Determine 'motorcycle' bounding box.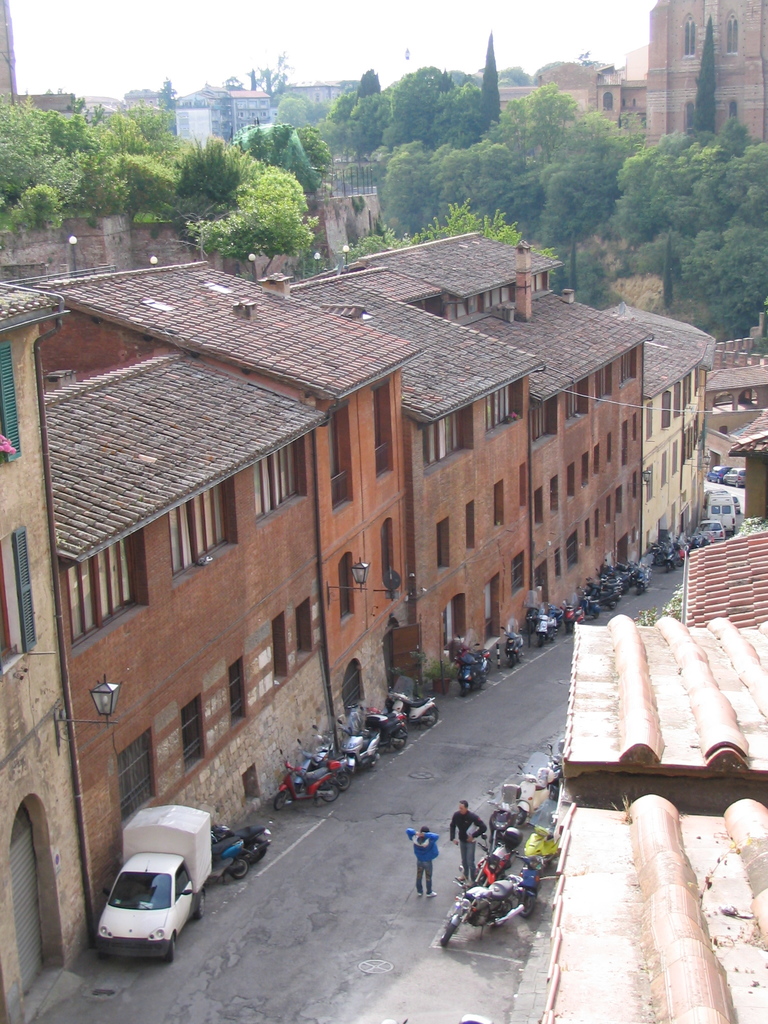
Determined: left=453, top=837, right=552, bottom=947.
